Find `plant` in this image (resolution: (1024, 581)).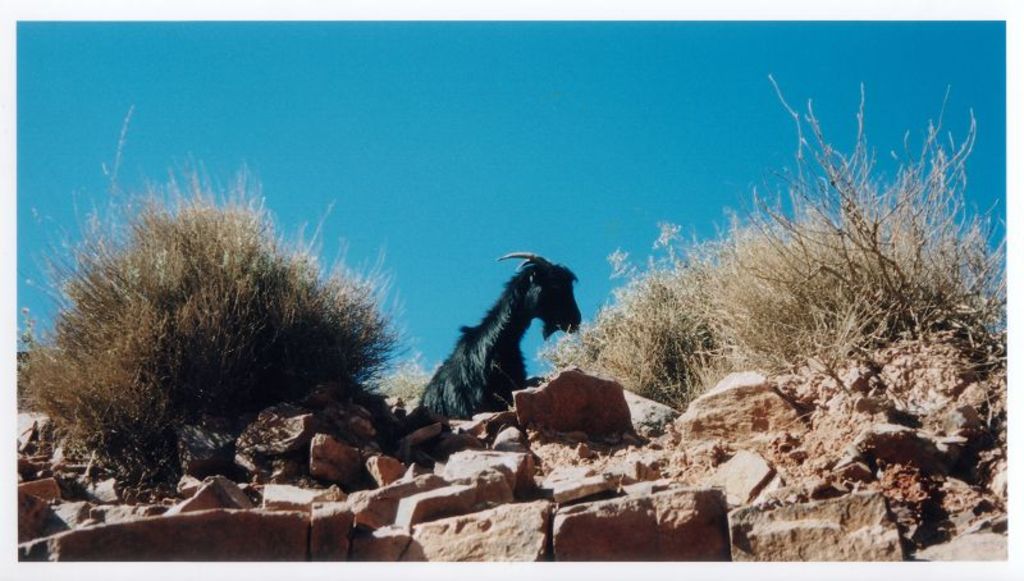
(x1=526, y1=70, x2=1014, y2=421).
